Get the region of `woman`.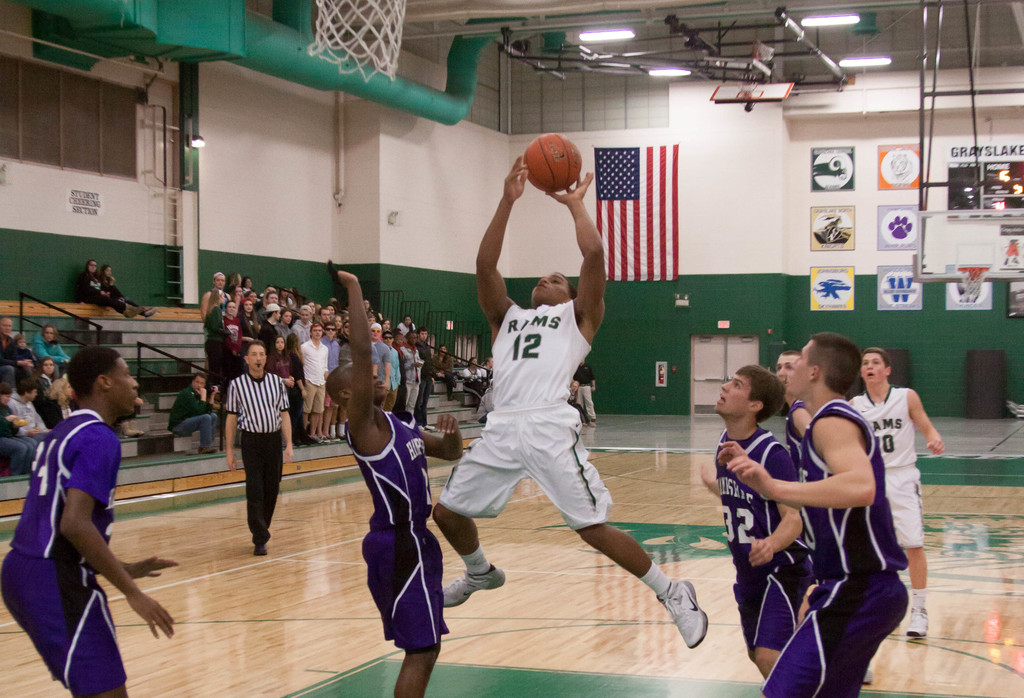
[left=262, top=333, right=296, bottom=392].
